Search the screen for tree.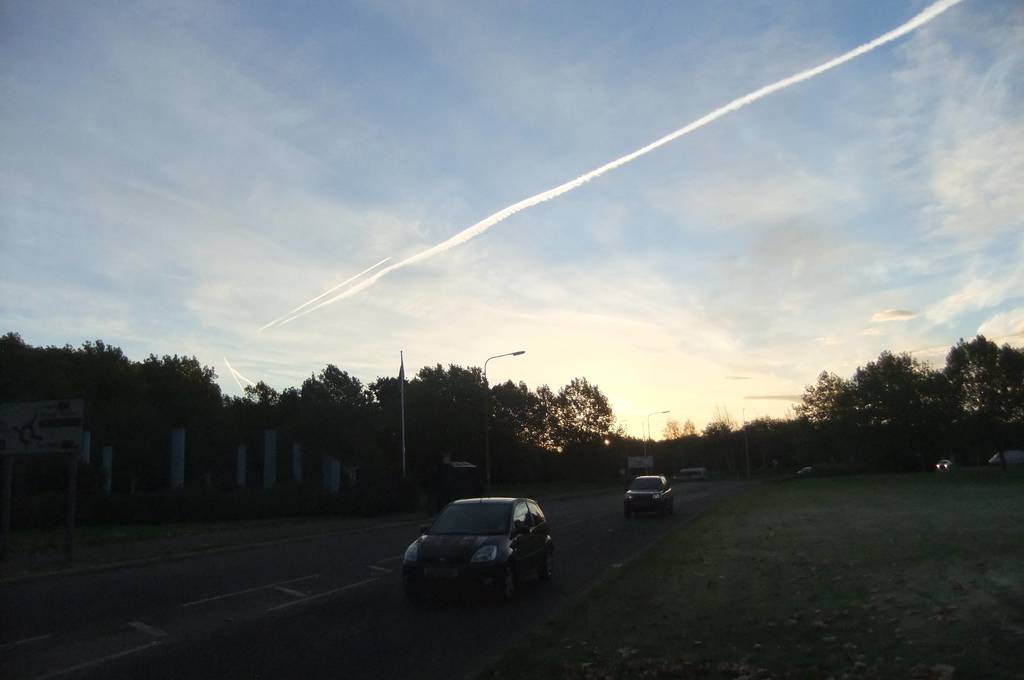
Found at region(368, 361, 491, 487).
